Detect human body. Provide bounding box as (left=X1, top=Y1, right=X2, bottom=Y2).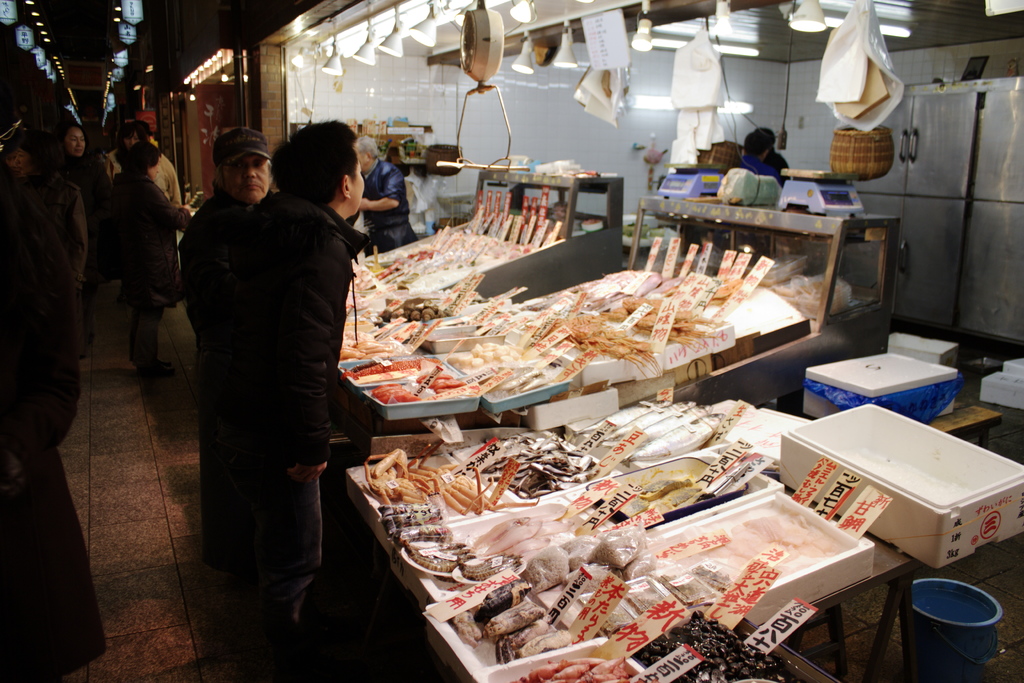
(left=84, top=136, right=172, bottom=322).
